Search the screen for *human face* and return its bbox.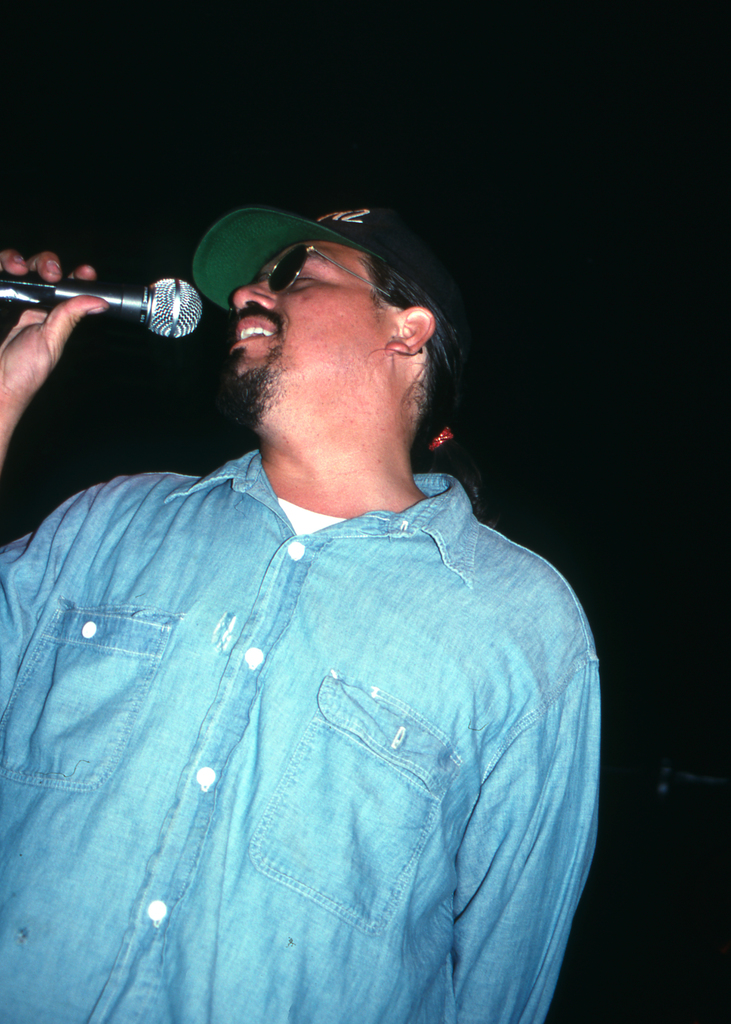
Found: left=217, top=241, right=388, bottom=413.
